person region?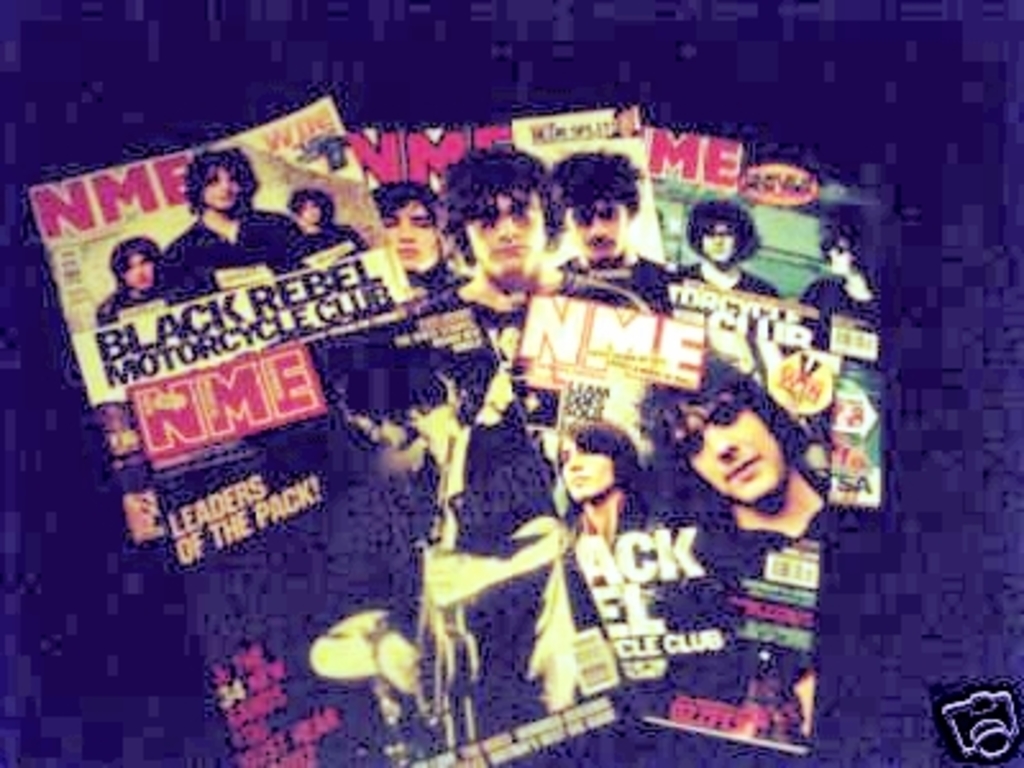
563,417,655,607
